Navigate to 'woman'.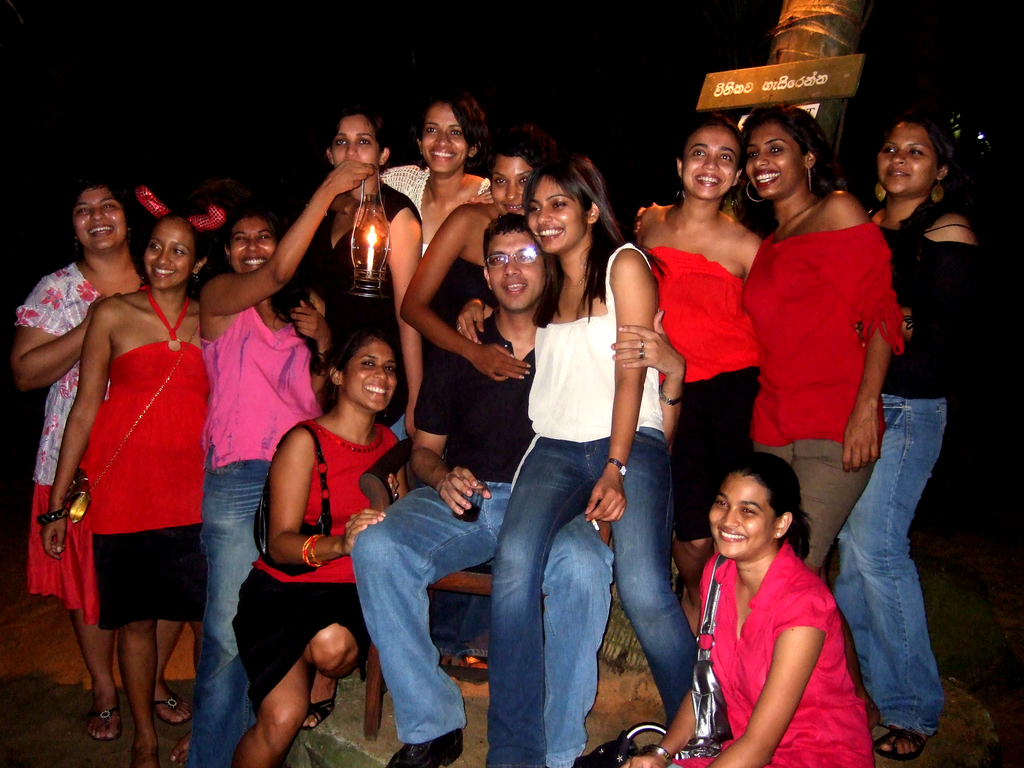
Navigation target: [179,157,382,767].
